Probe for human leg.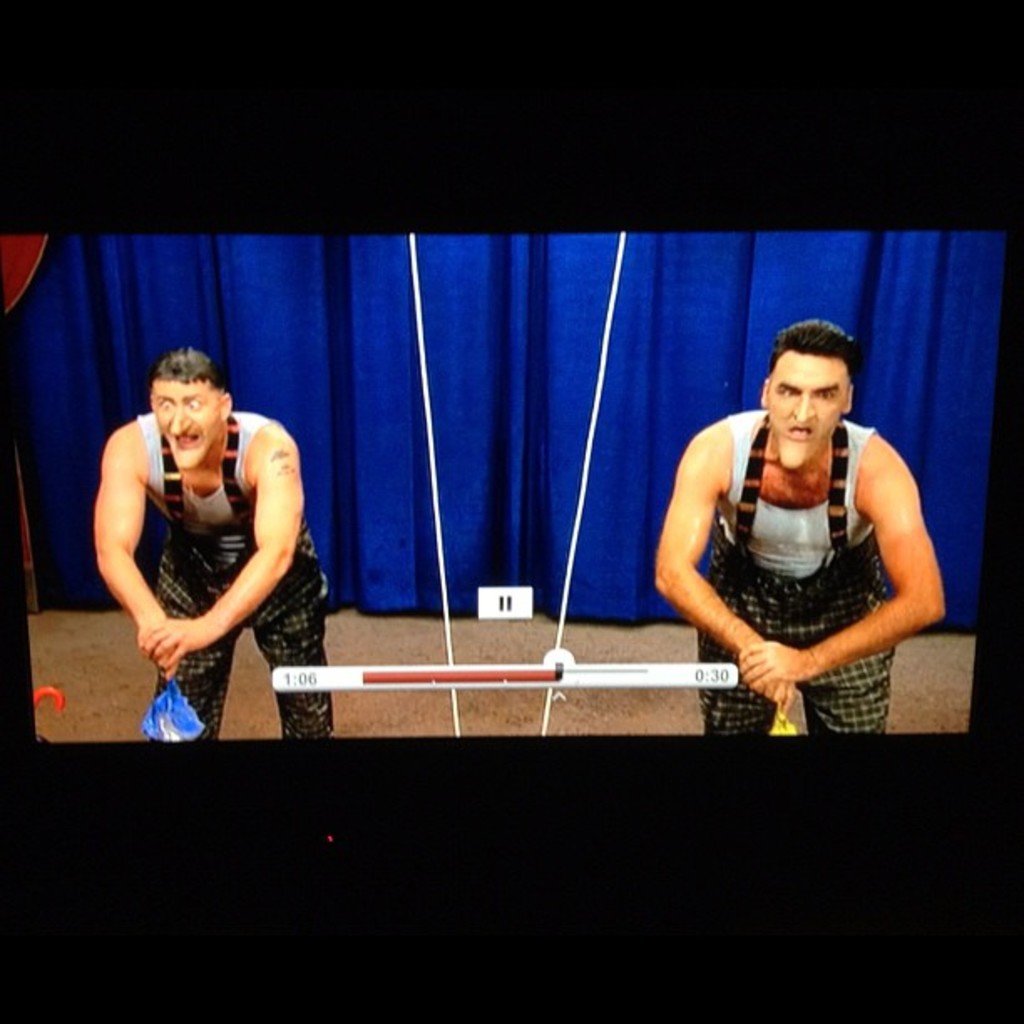
Probe result: rect(156, 554, 236, 745).
